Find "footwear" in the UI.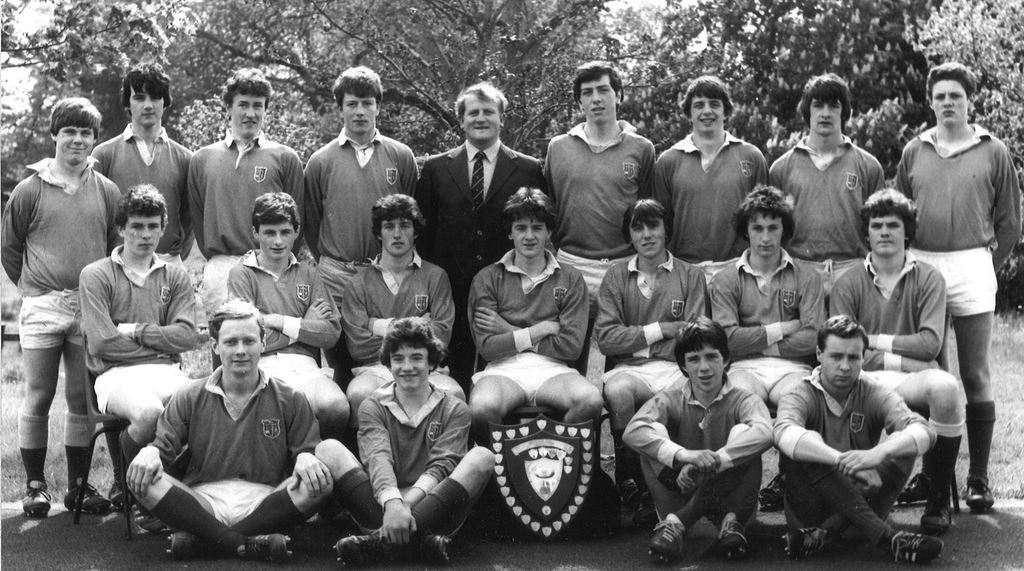
UI element at 164/529/211/562.
